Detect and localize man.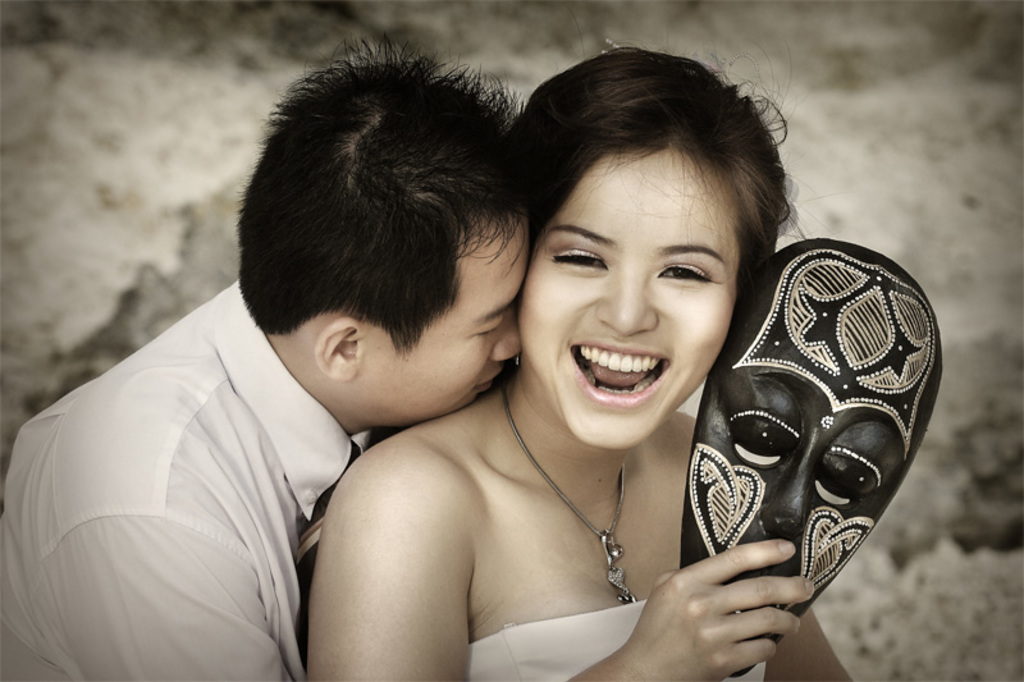
Localized at crop(0, 24, 534, 681).
